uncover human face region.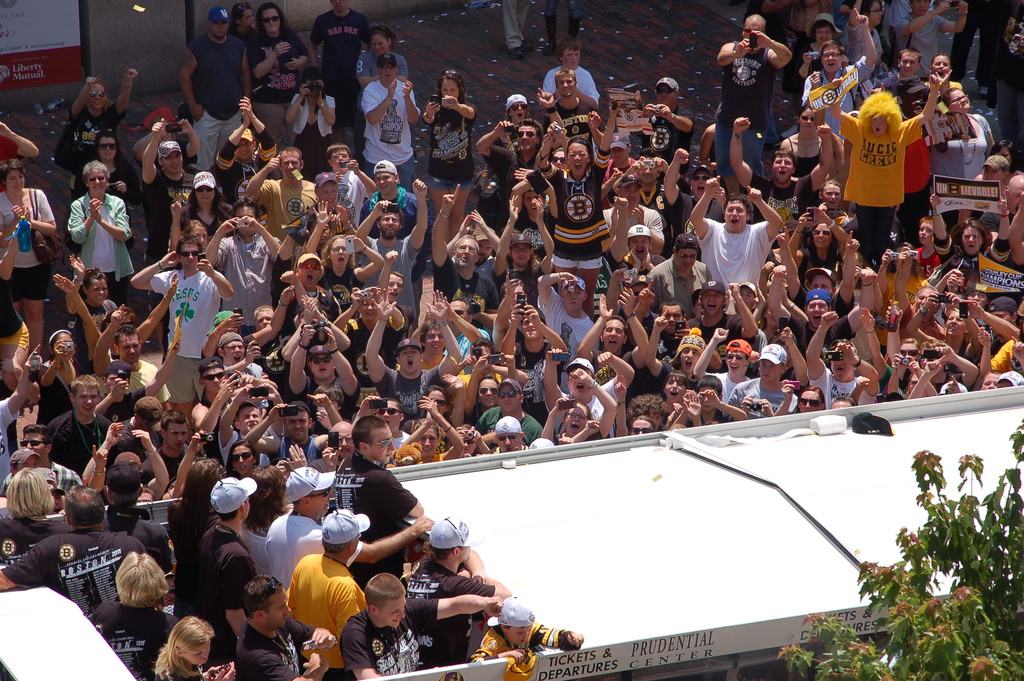
Uncovered: <bbox>806, 299, 828, 327</bbox>.
